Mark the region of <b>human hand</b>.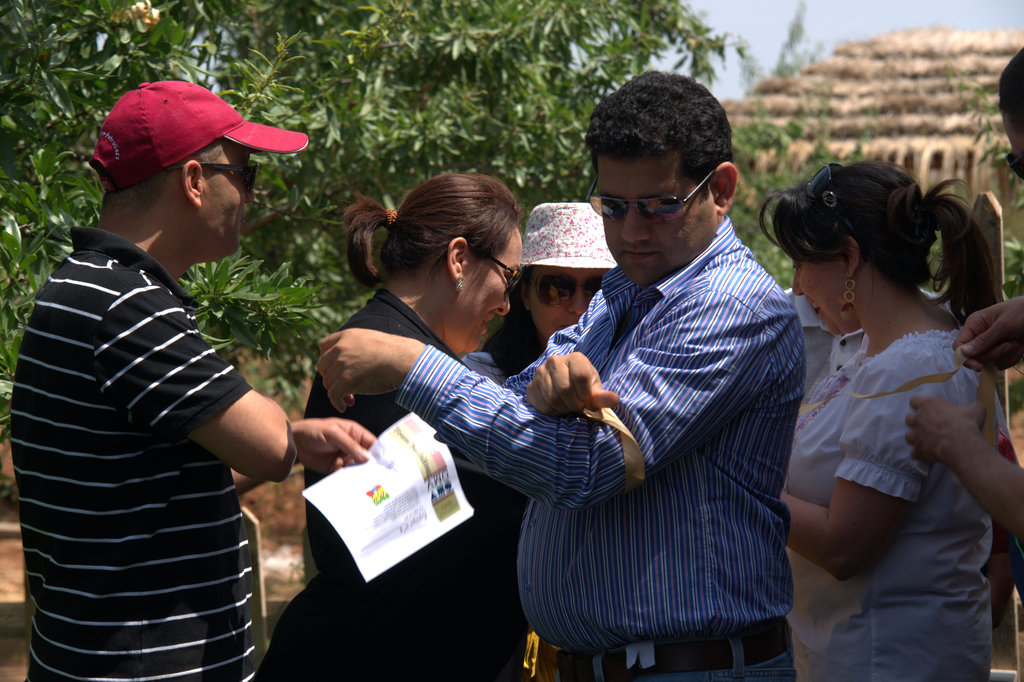
Region: rect(950, 292, 1023, 374).
